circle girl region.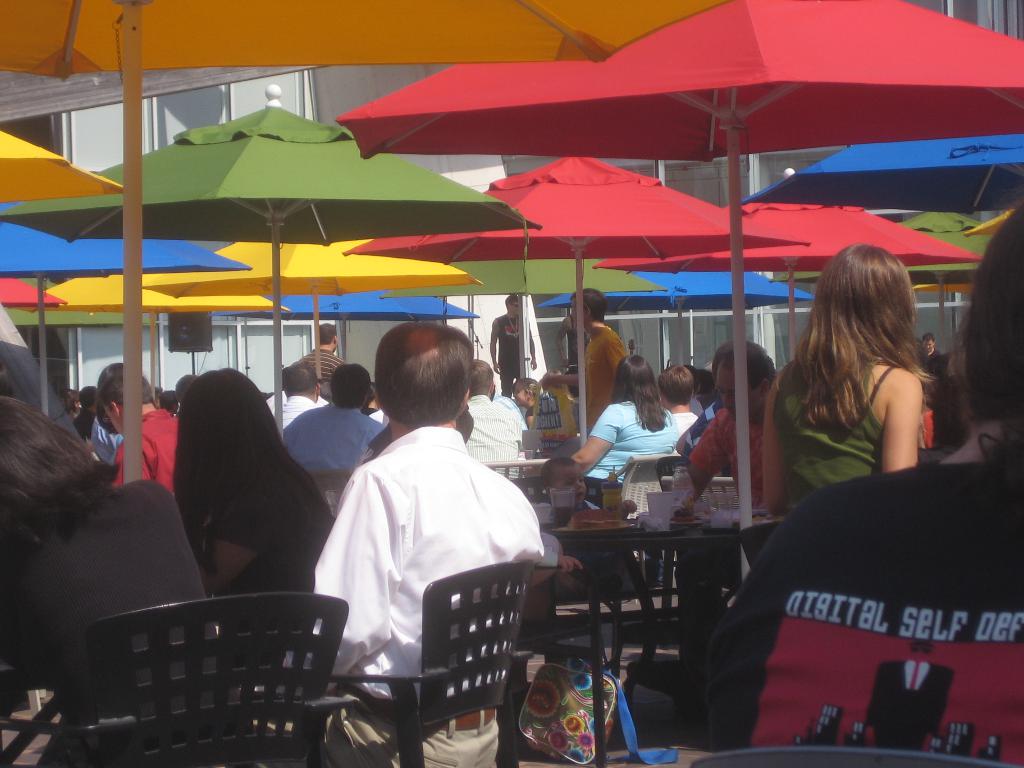
Region: Rect(171, 367, 341, 657).
